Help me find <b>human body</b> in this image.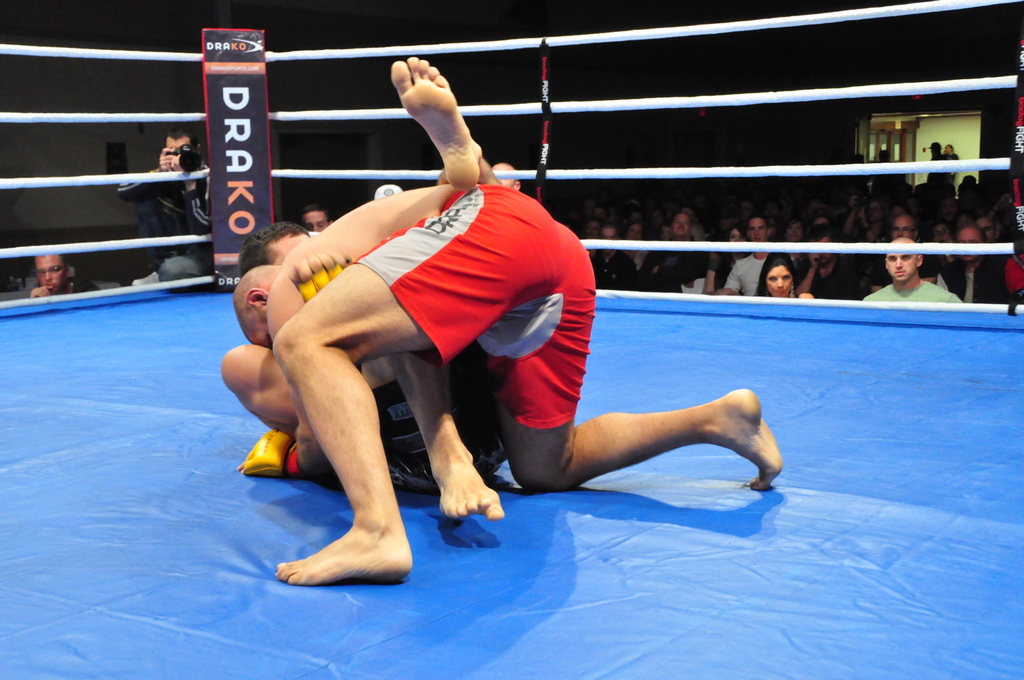
Found it: BBox(629, 219, 652, 263).
